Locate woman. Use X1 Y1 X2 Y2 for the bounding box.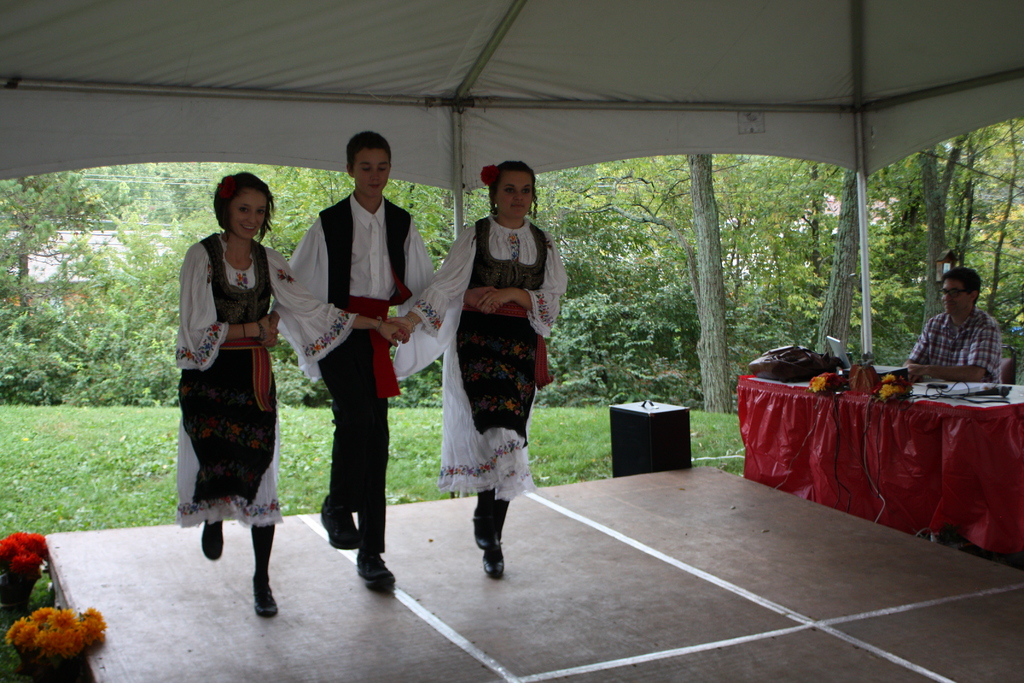
383 158 570 580.
